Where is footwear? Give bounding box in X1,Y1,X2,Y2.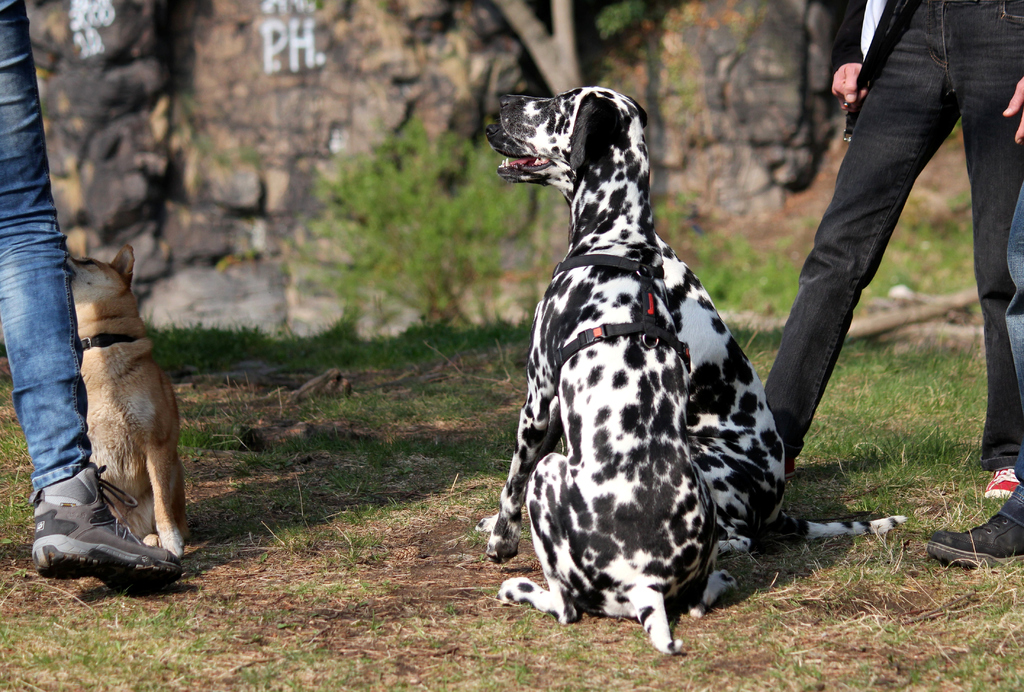
925,484,1023,570.
